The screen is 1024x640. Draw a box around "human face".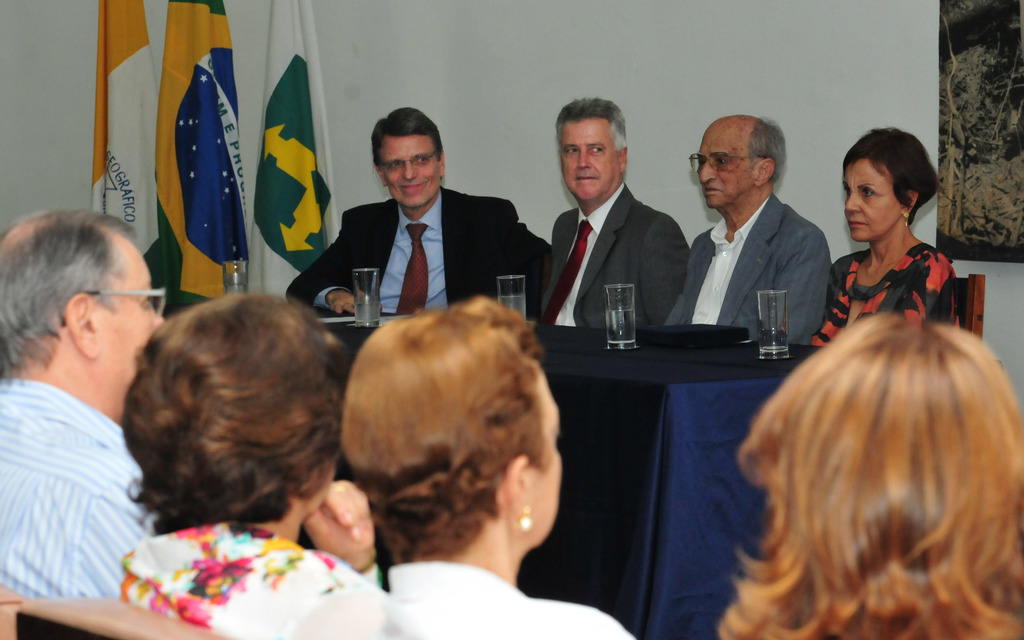
rect(844, 160, 900, 241).
